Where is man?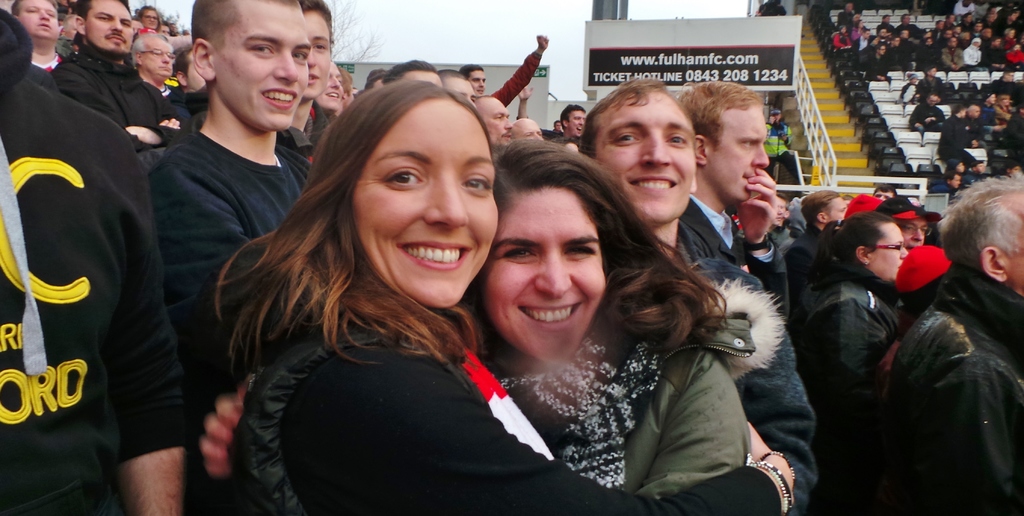
select_region(436, 72, 478, 115).
